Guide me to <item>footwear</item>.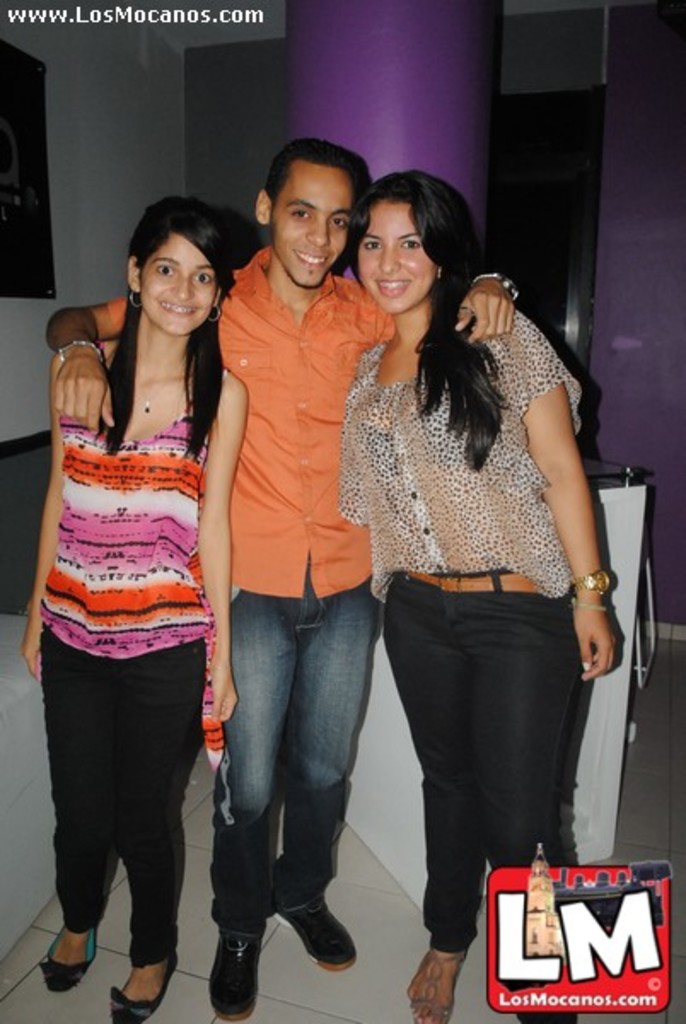
Guidance: [276,894,362,973].
